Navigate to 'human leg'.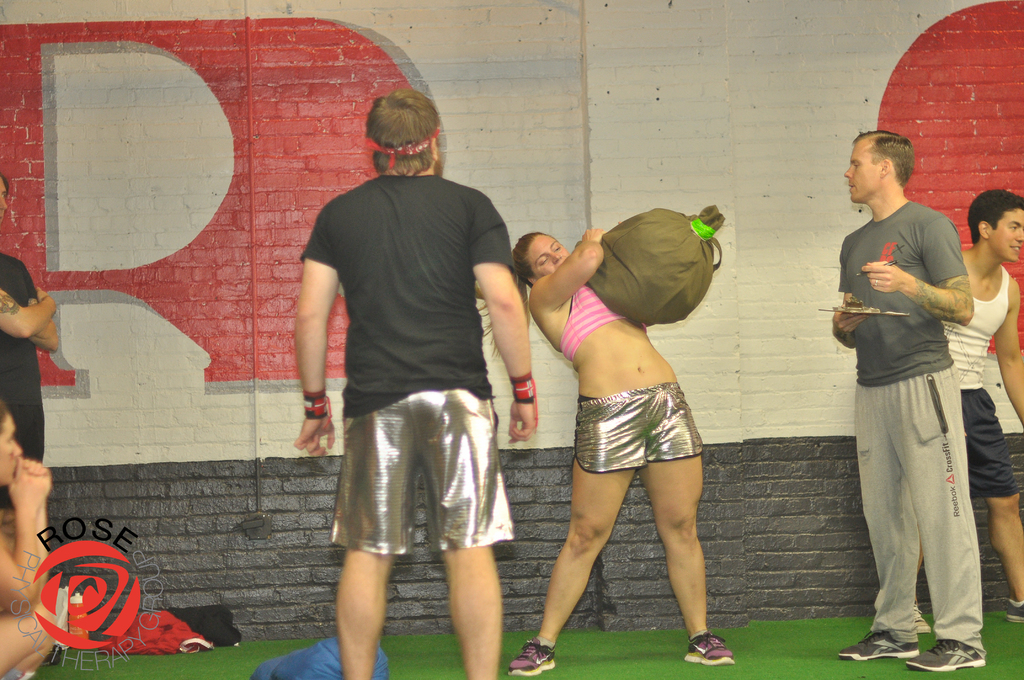
Navigation target: pyautogui.locateOnScreen(433, 391, 502, 679).
